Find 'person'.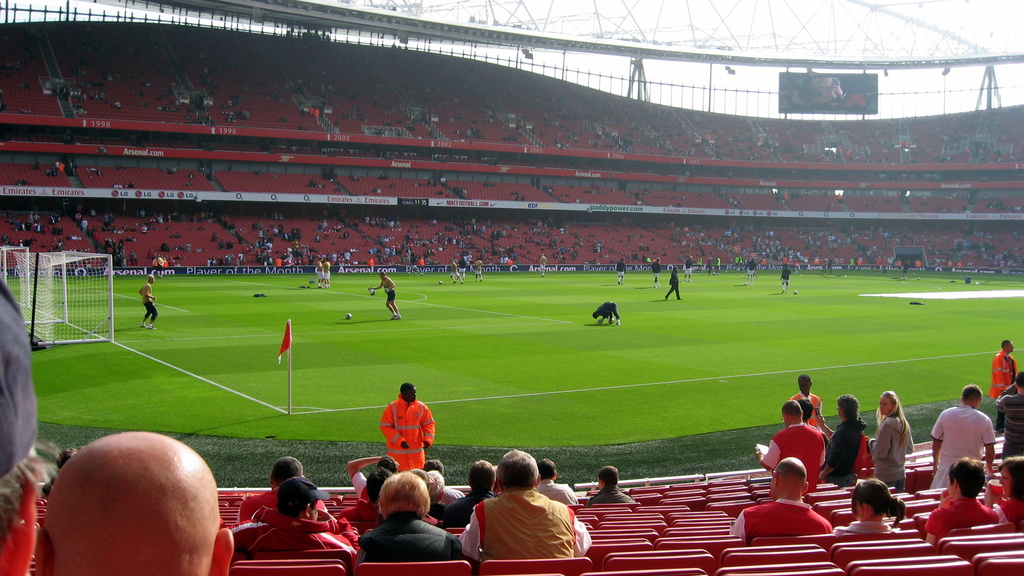
994, 372, 1023, 458.
